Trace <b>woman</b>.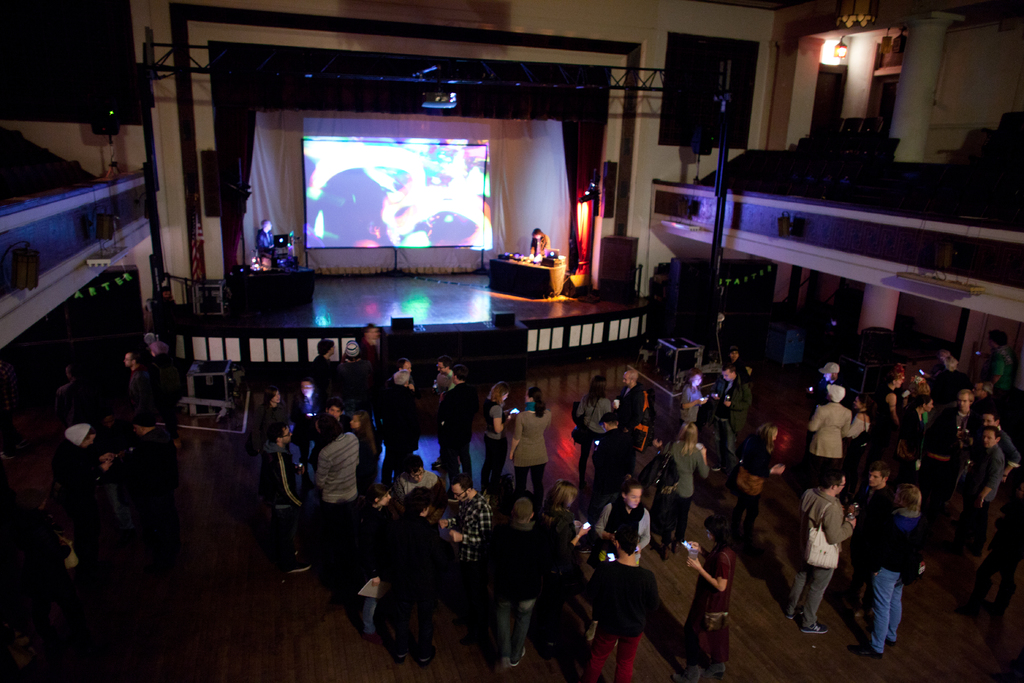
Traced to bbox=[848, 390, 871, 460].
